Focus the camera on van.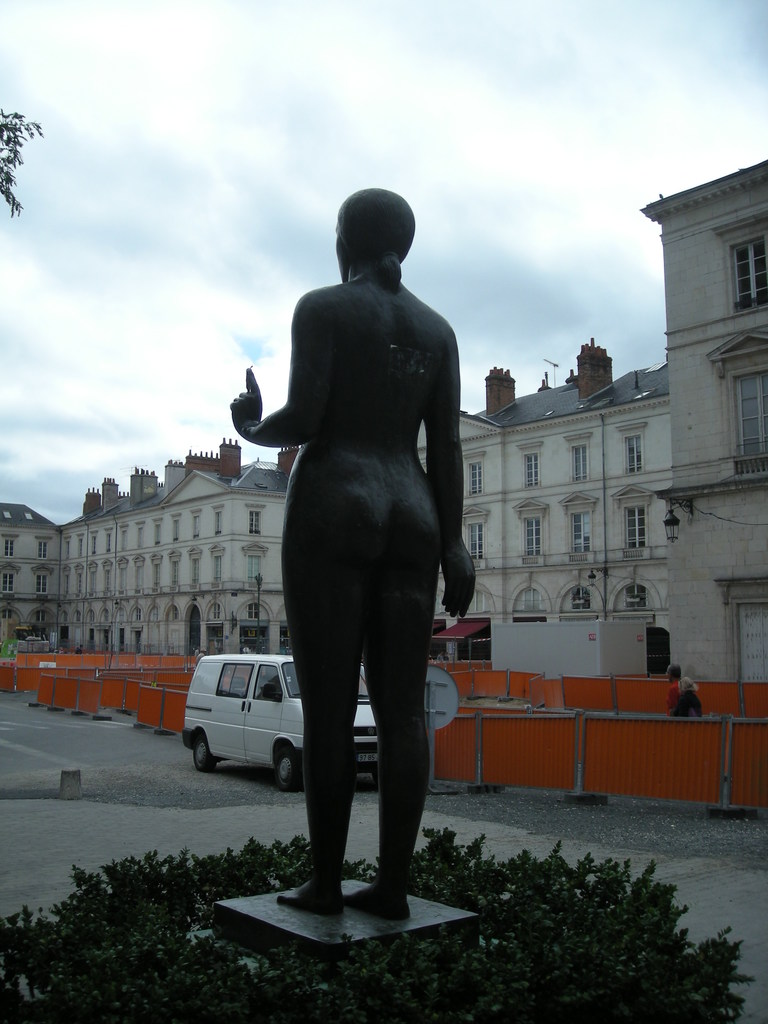
Focus region: select_region(179, 649, 379, 793).
